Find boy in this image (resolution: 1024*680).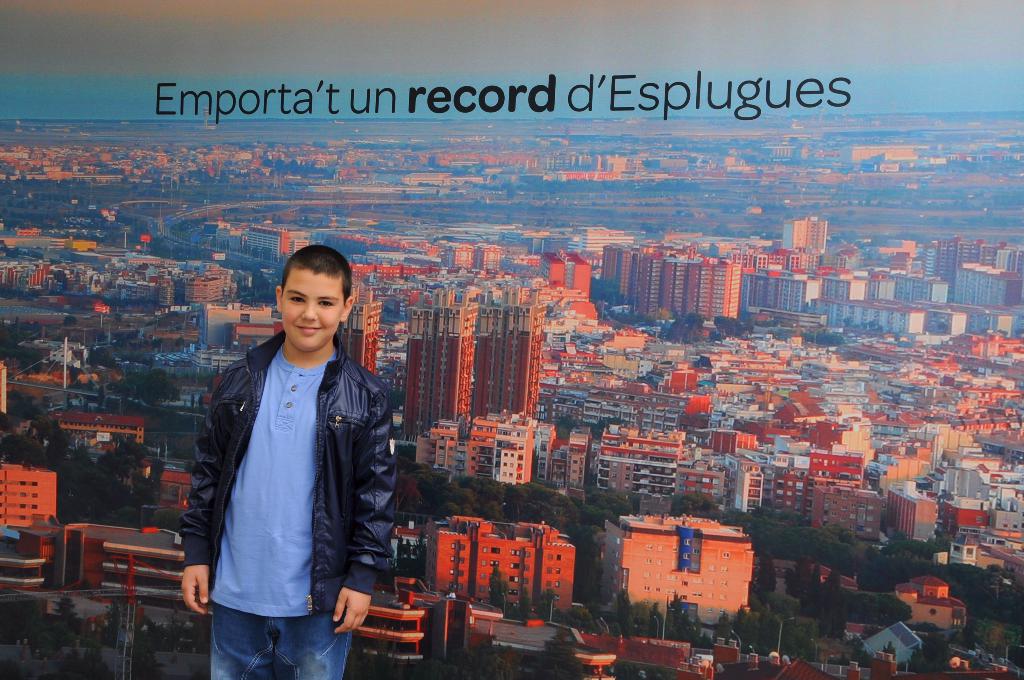
bbox=[176, 243, 402, 679].
